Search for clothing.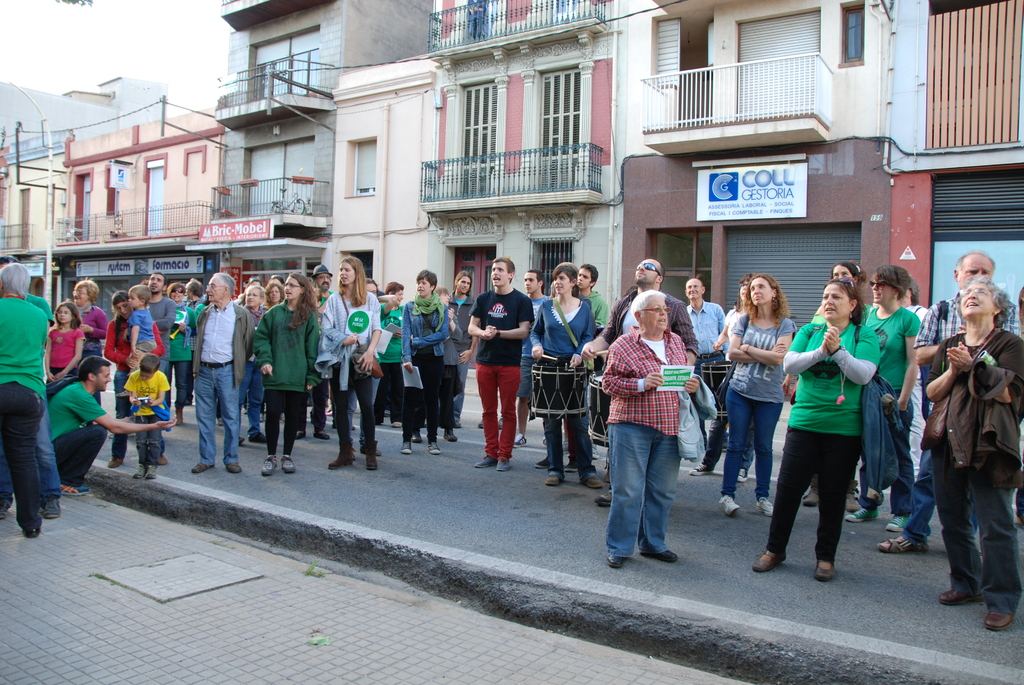
Found at BBox(237, 310, 267, 414).
